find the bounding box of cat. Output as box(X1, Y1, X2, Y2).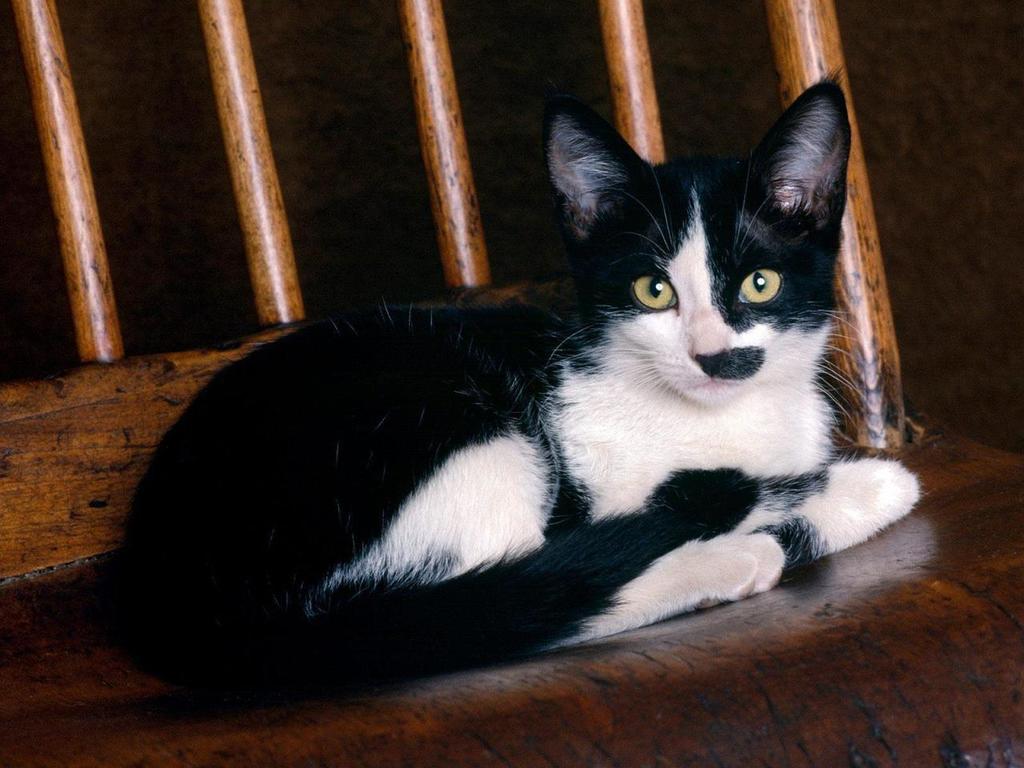
box(94, 58, 929, 722).
